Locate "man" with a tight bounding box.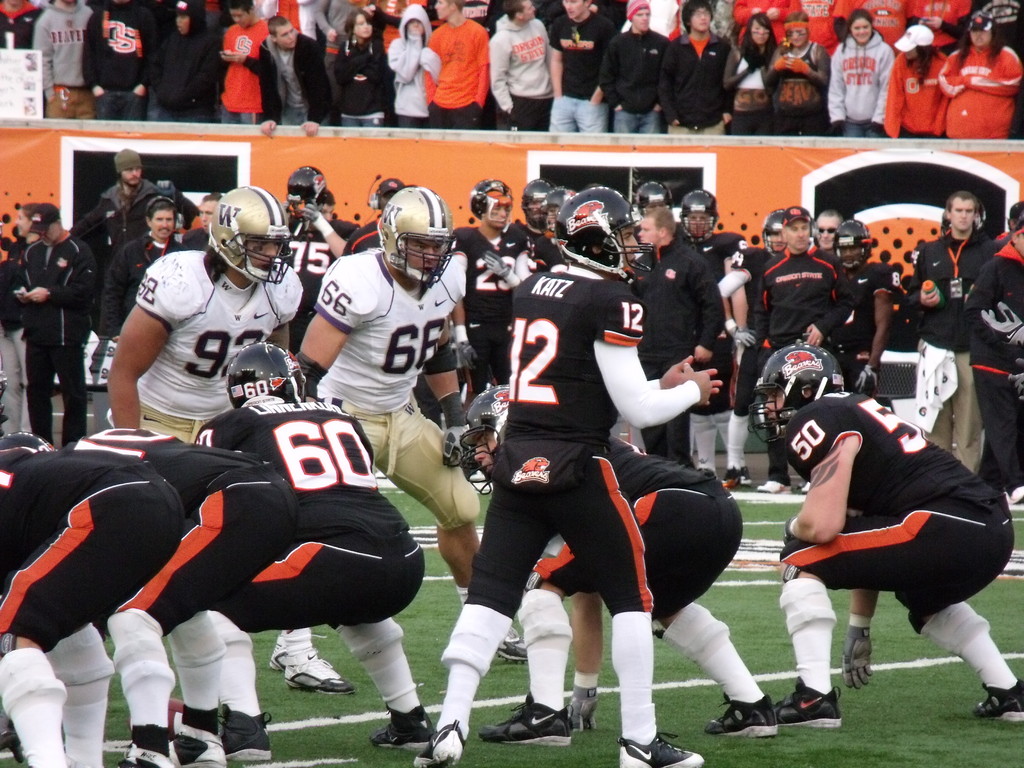
bbox=(186, 195, 222, 252).
